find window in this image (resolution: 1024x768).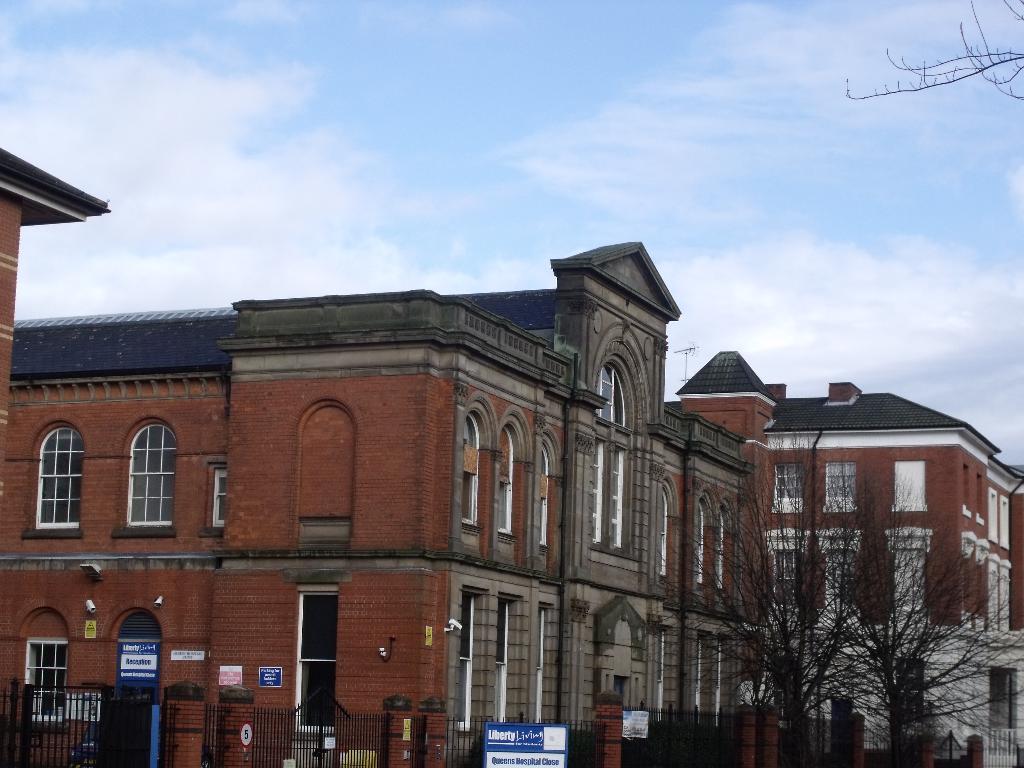
pyautogui.locateOnScreen(535, 454, 555, 548).
